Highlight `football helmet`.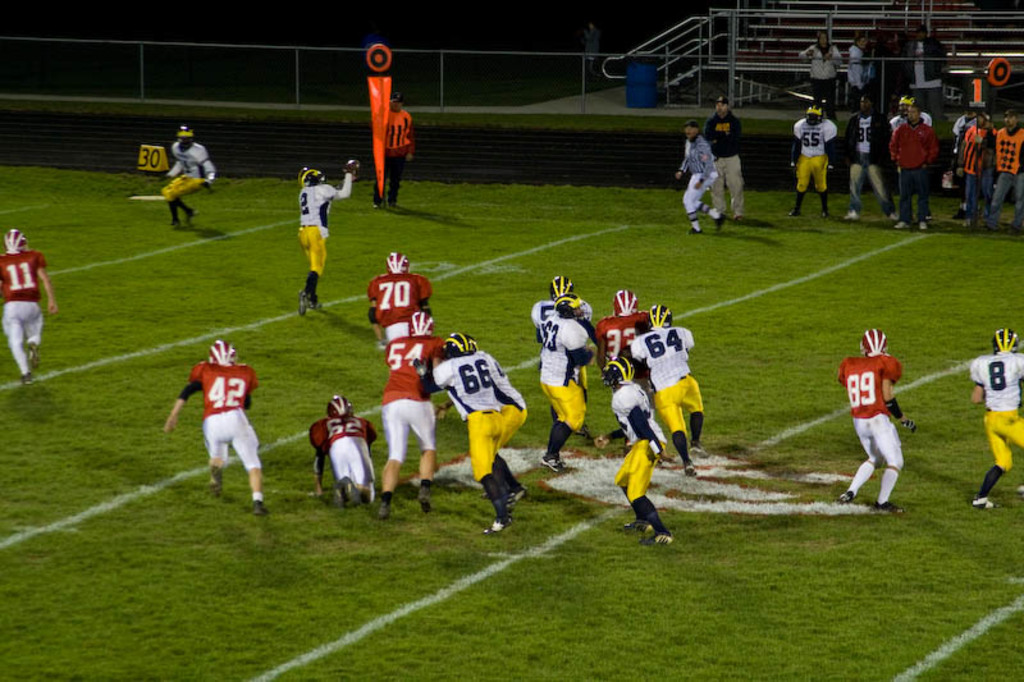
Highlighted region: 175, 125, 197, 147.
